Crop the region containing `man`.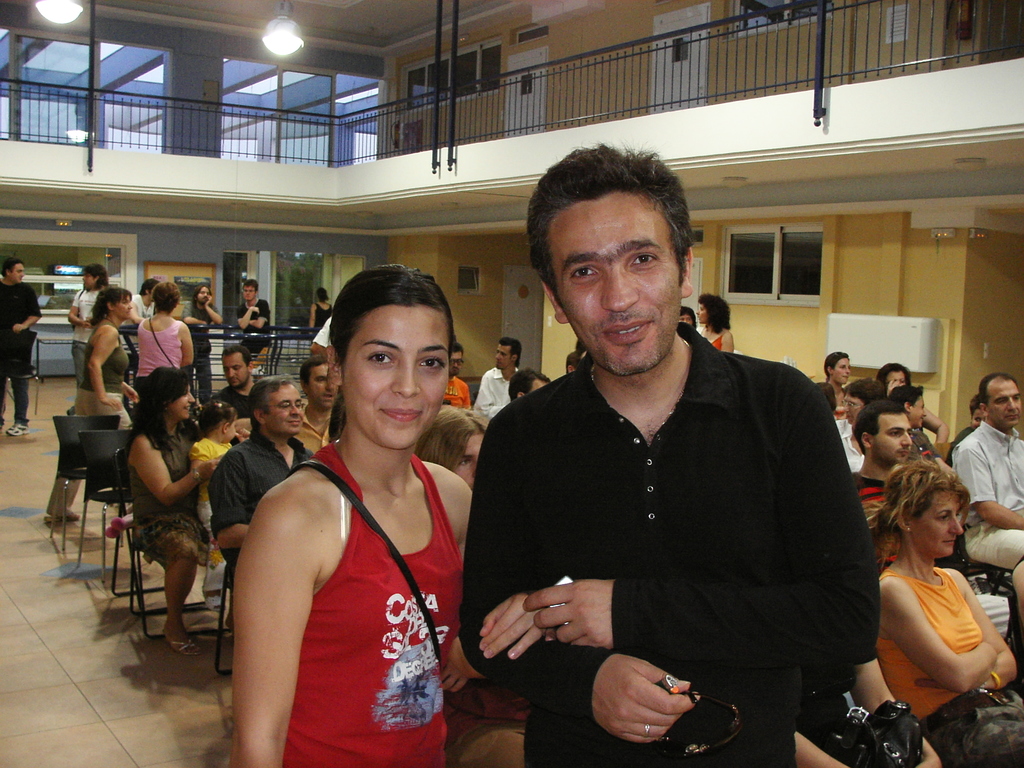
Crop region: (186,284,225,406).
